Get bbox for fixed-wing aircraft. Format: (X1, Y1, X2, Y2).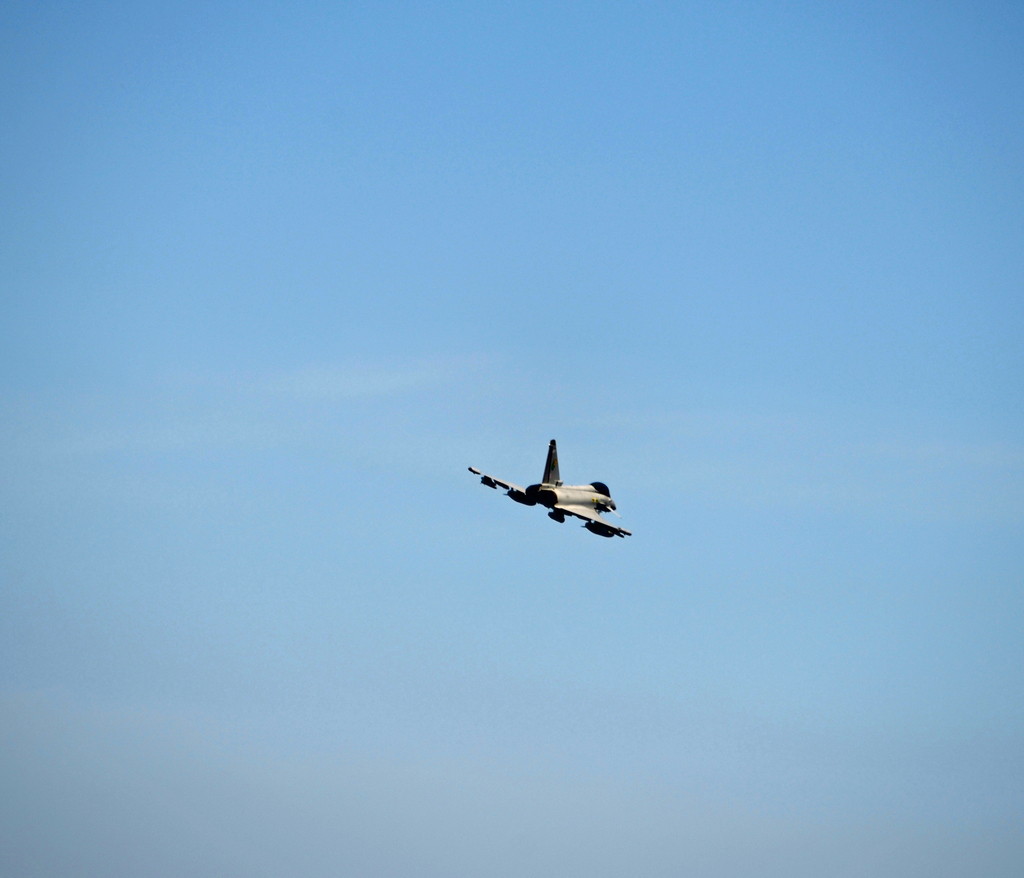
(471, 437, 635, 540).
